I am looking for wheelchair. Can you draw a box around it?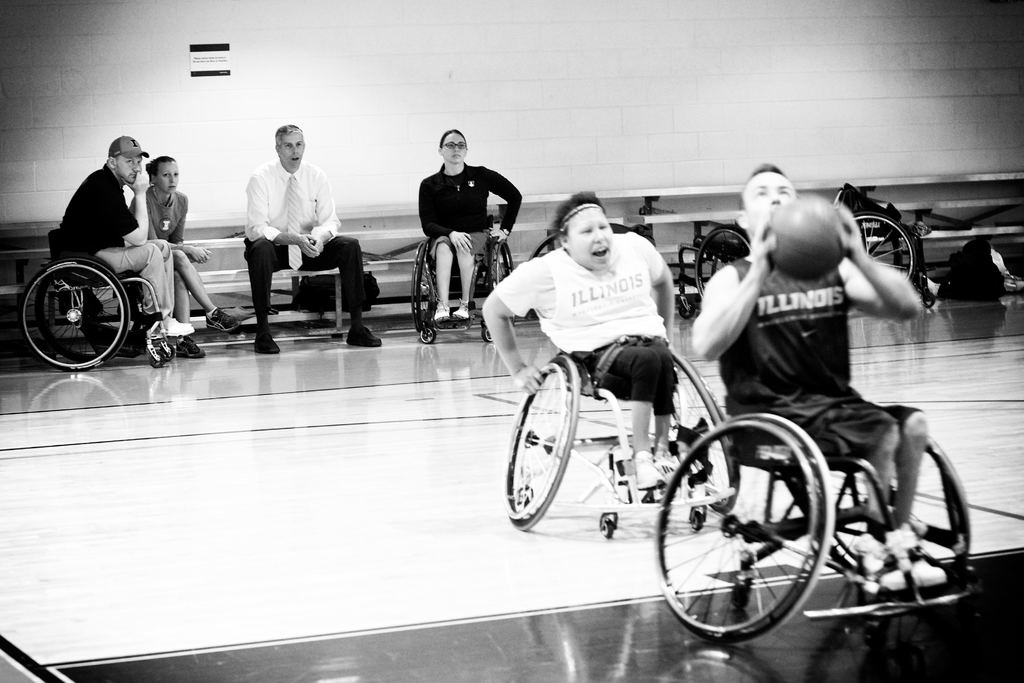
Sure, the bounding box is x1=29, y1=223, x2=176, y2=372.
